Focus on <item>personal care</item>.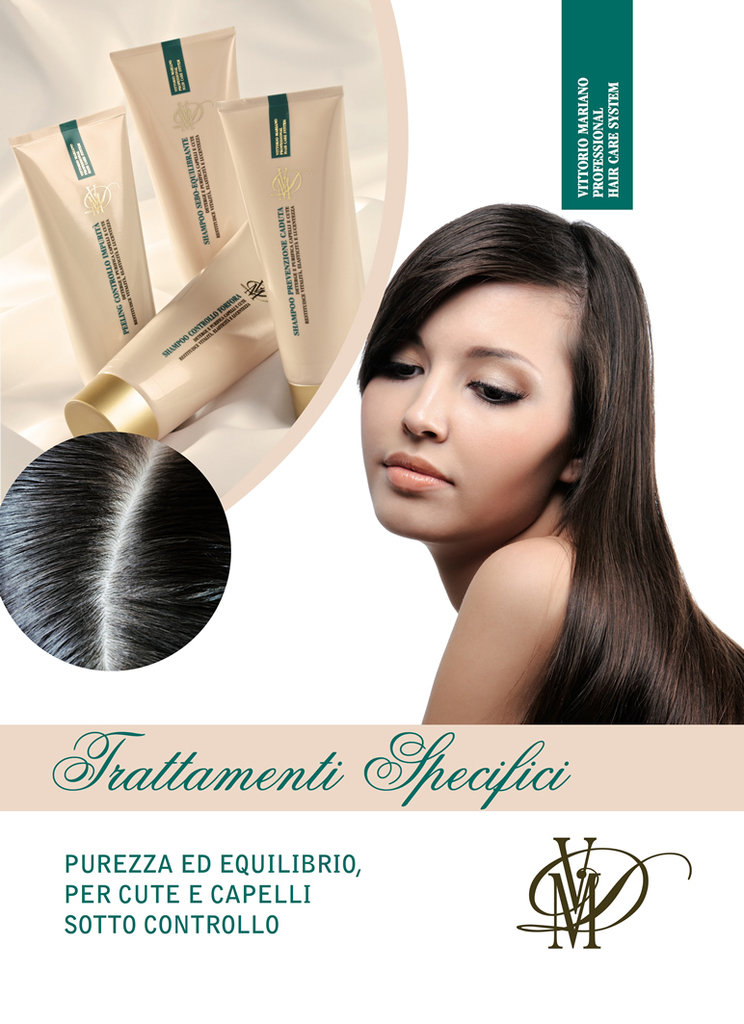
Focused at box(7, 100, 161, 379).
